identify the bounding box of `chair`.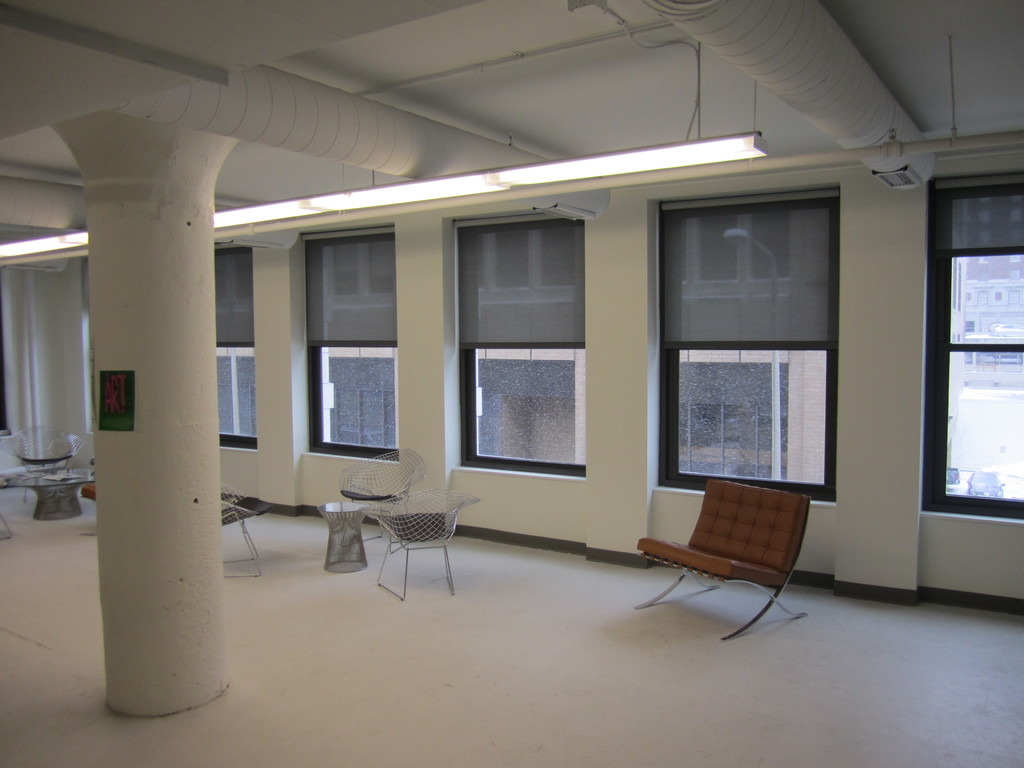
(215, 484, 276, 579).
